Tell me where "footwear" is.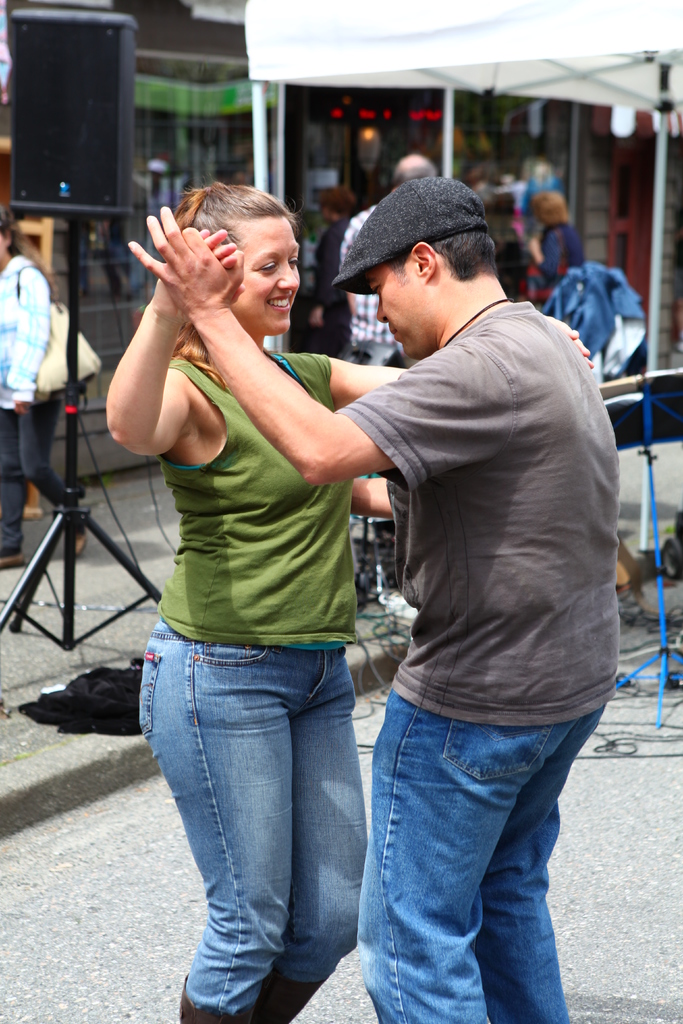
"footwear" is at Rect(70, 531, 97, 557).
